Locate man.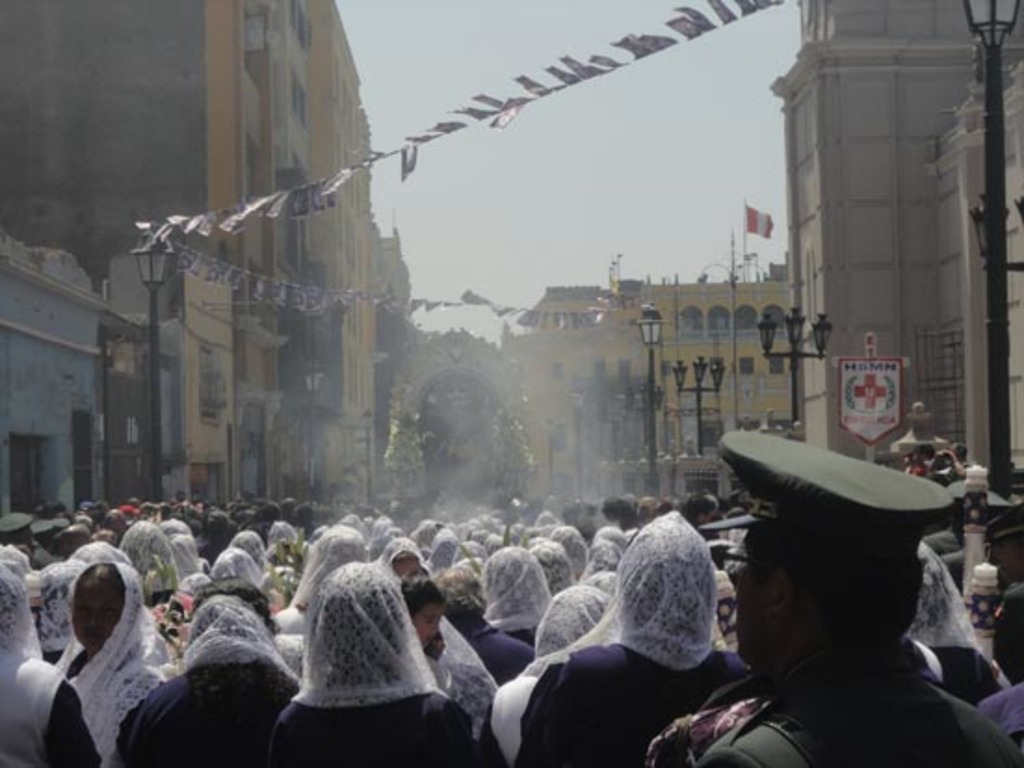
Bounding box: (left=673, top=433, right=1022, bottom=766).
